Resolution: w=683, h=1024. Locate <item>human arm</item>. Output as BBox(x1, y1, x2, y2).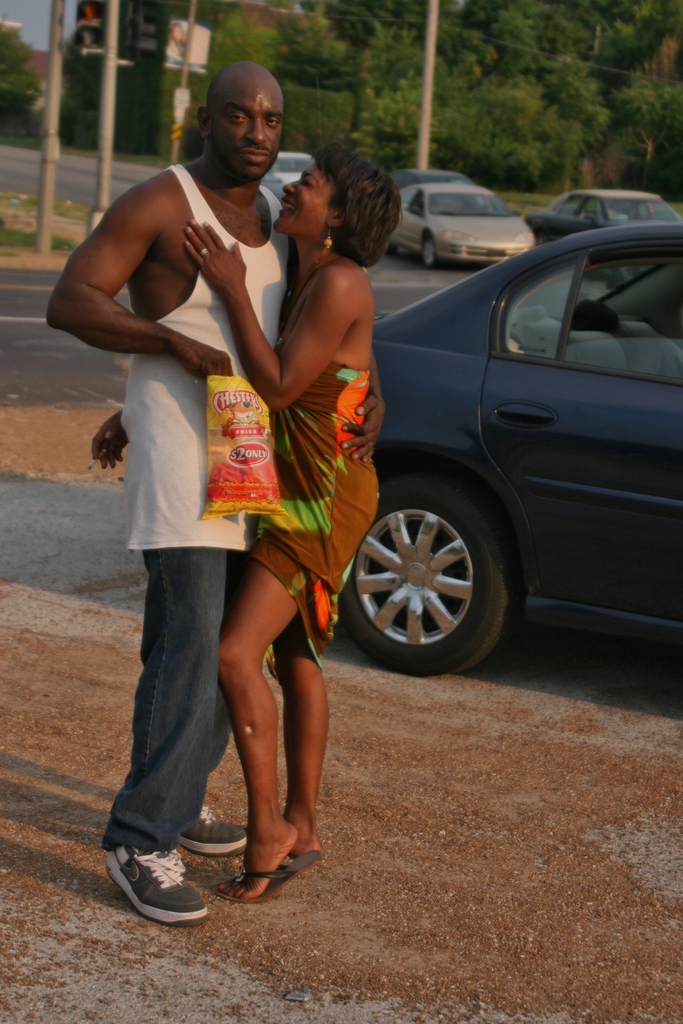
BBox(327, 350, 386, 469).
